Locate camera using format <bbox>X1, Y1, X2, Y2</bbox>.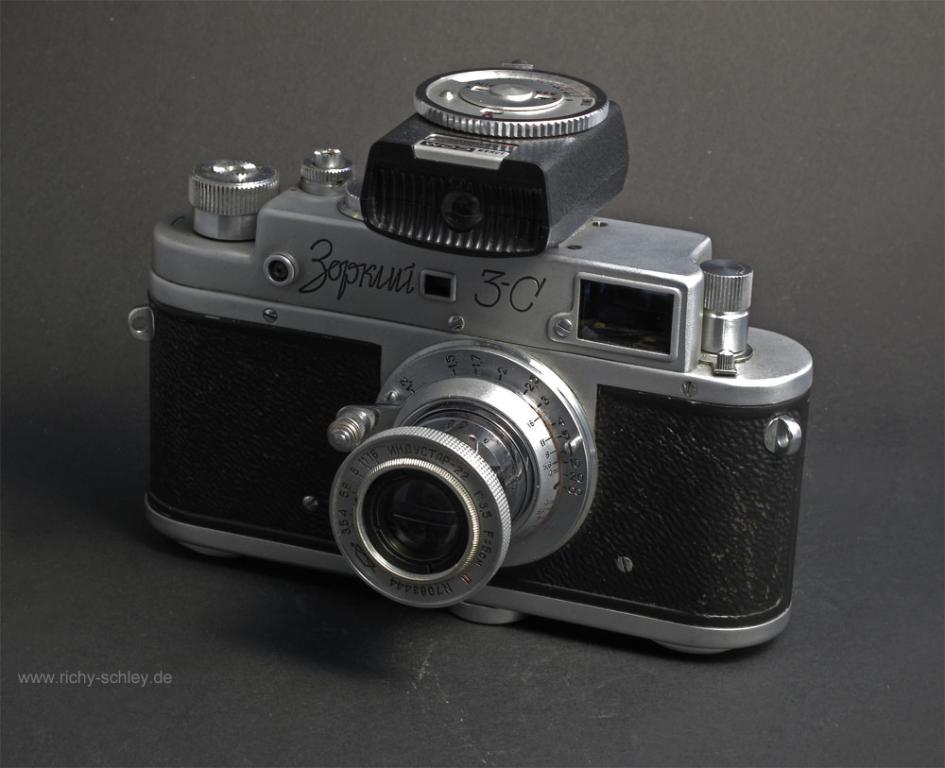
<bbox>114, 60, 813, 675</bbox>.
